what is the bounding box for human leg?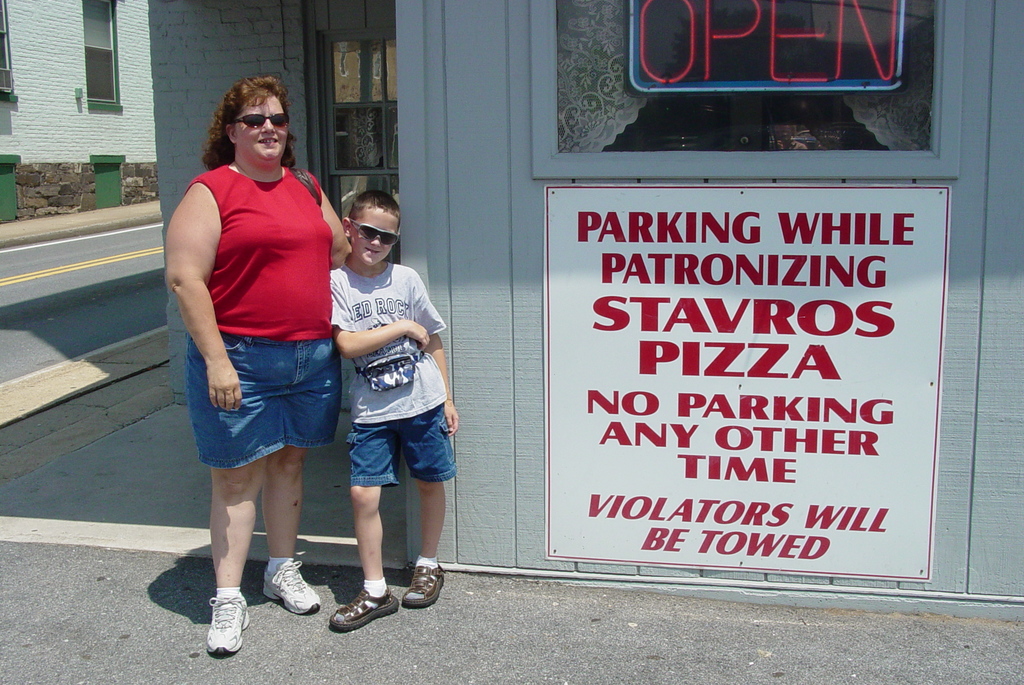
l=326, t=474, r=408, b=635.
